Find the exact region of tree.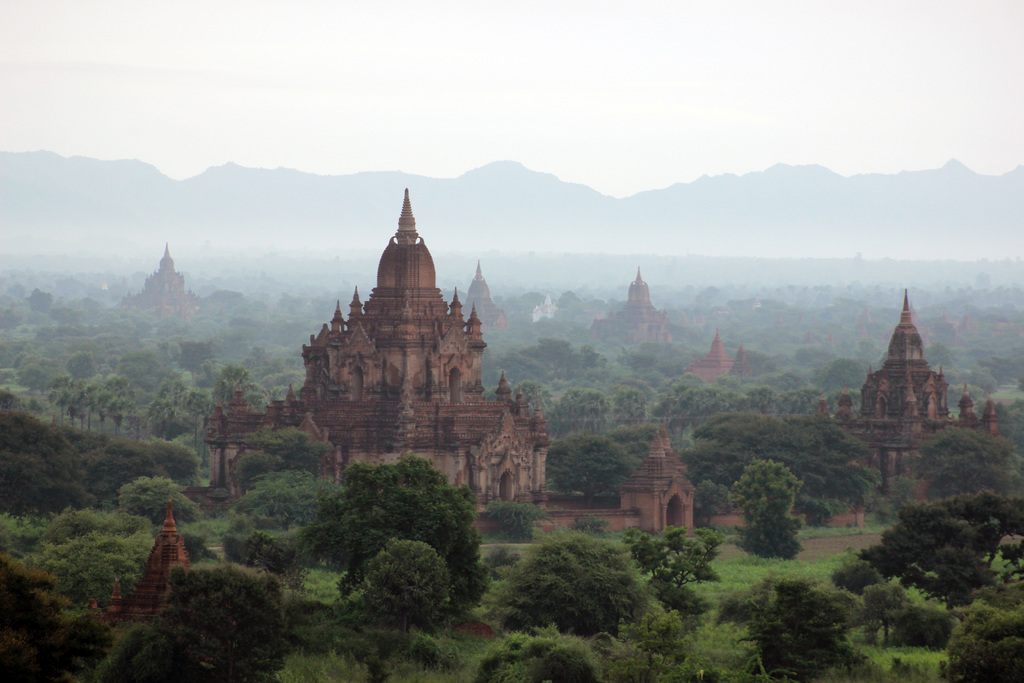
Exact region: l=941, t=612, r=1023, b=682.
